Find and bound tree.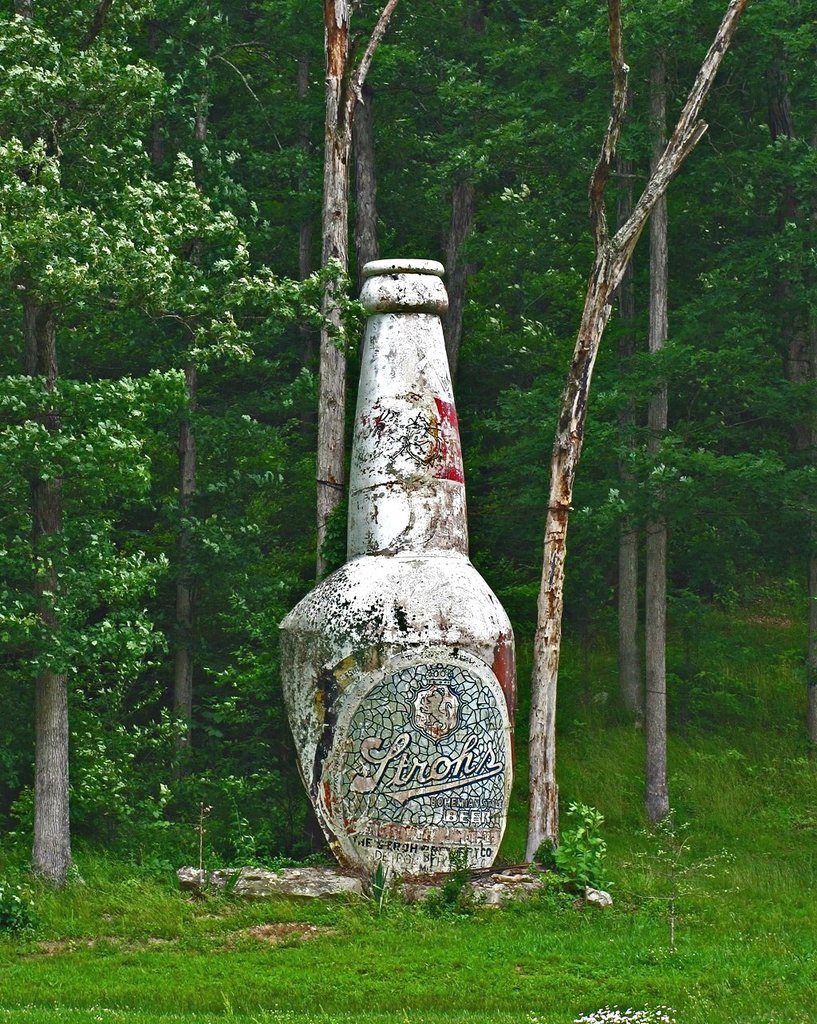
Bound: <region>0, 14, 373, 906</region>.
